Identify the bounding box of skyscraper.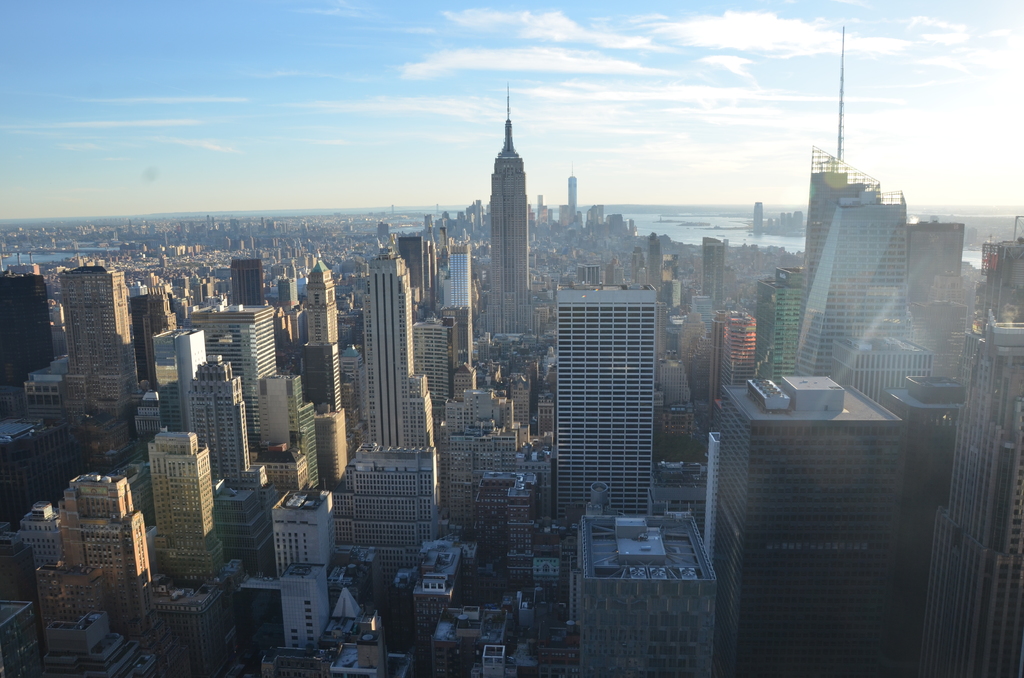
box(305, 261, 342, 348).
